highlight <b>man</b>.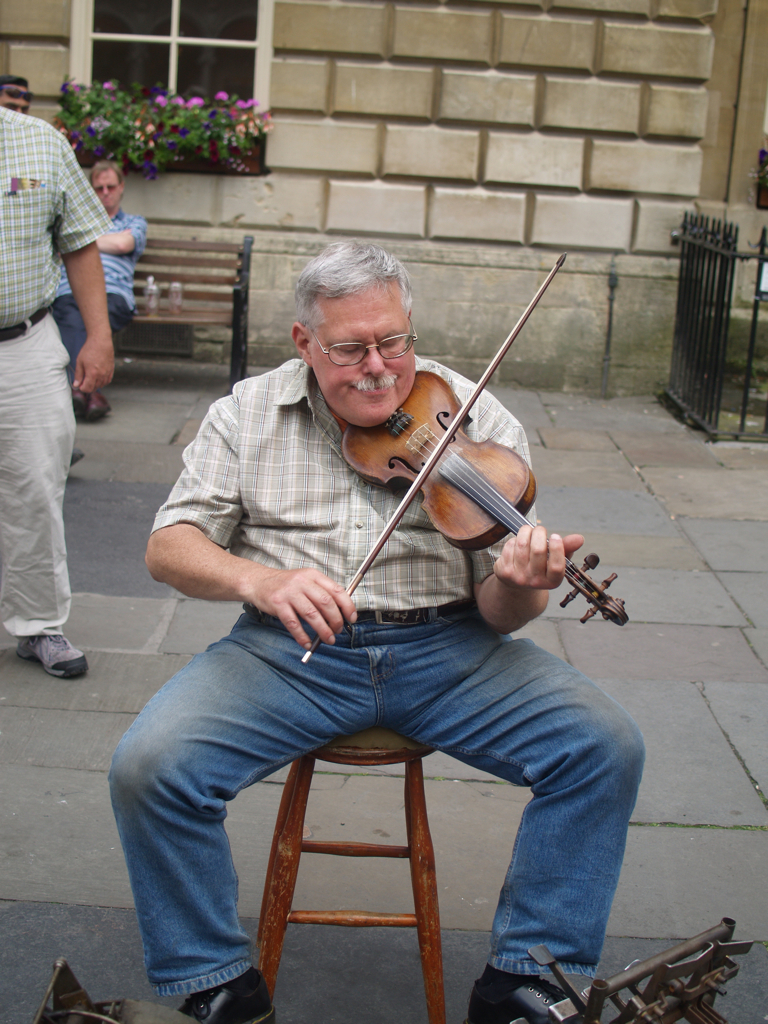
Highlighted region: <box>143,209,629,988</box>.
